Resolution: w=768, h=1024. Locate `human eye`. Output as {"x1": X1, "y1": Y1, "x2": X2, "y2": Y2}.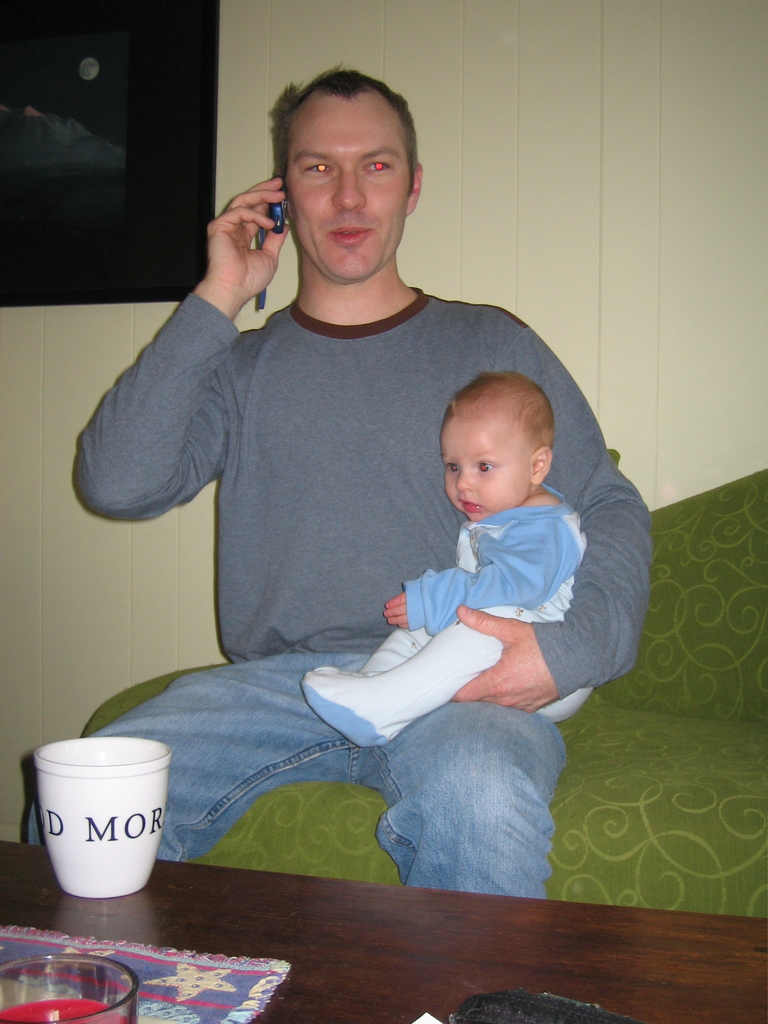
{"x1": 301, "y1": 160, "x2": 336, "y2": 179}.
